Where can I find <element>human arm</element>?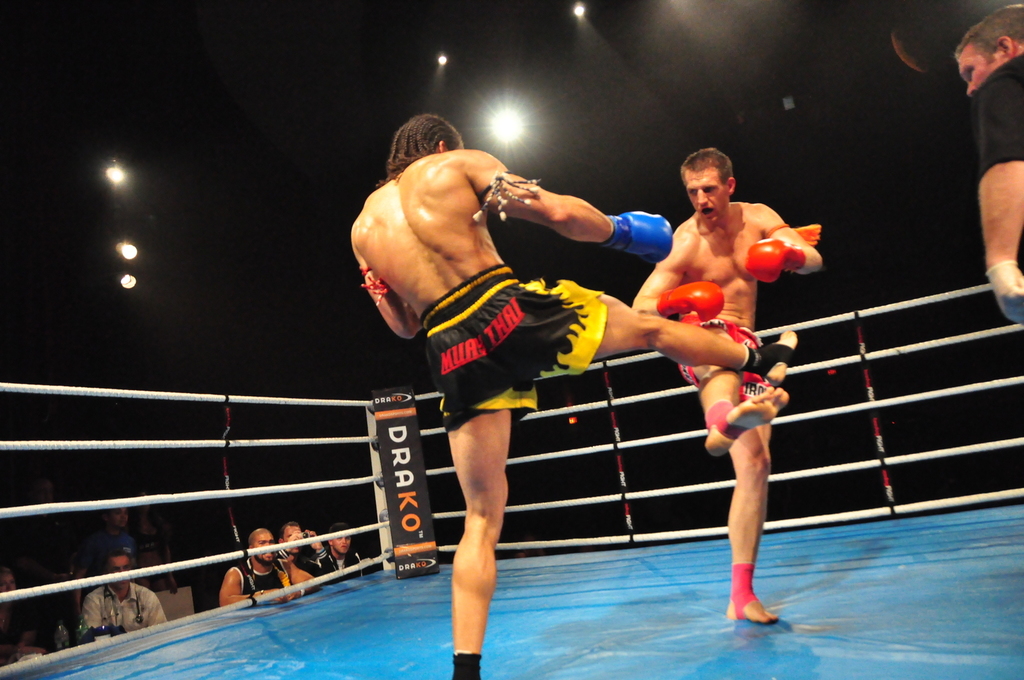
You can find it at region(139, 592, 177, 624).
